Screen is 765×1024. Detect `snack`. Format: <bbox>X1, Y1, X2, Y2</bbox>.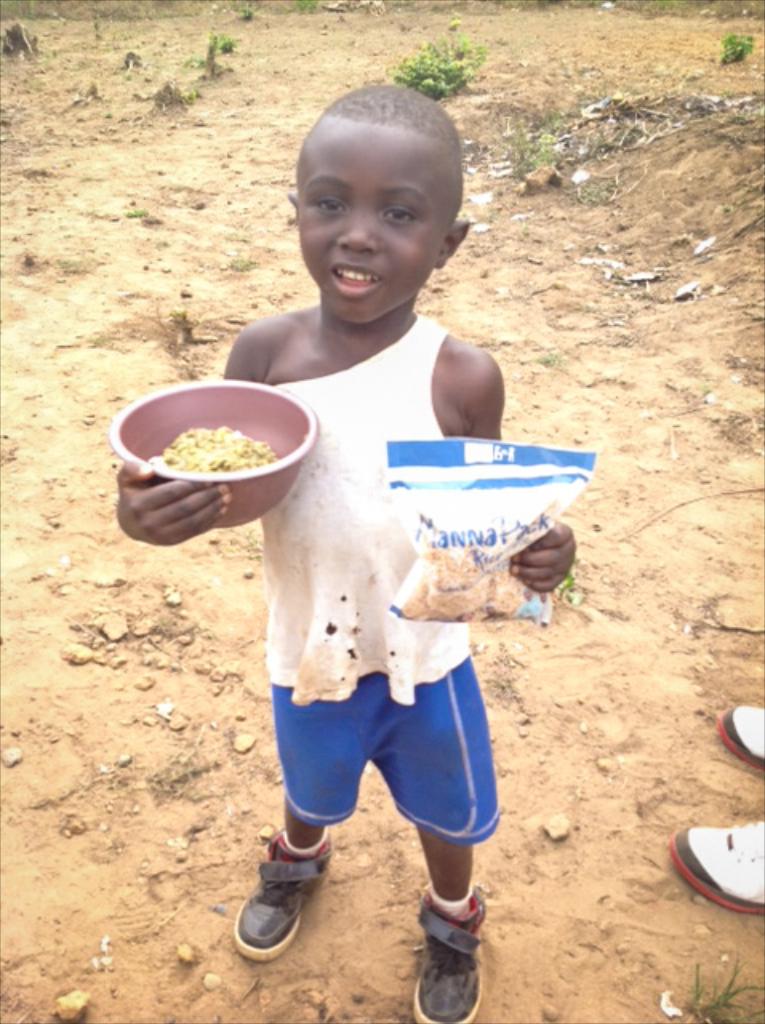
<bbox>144, 418, 277, 482</bbox>.
